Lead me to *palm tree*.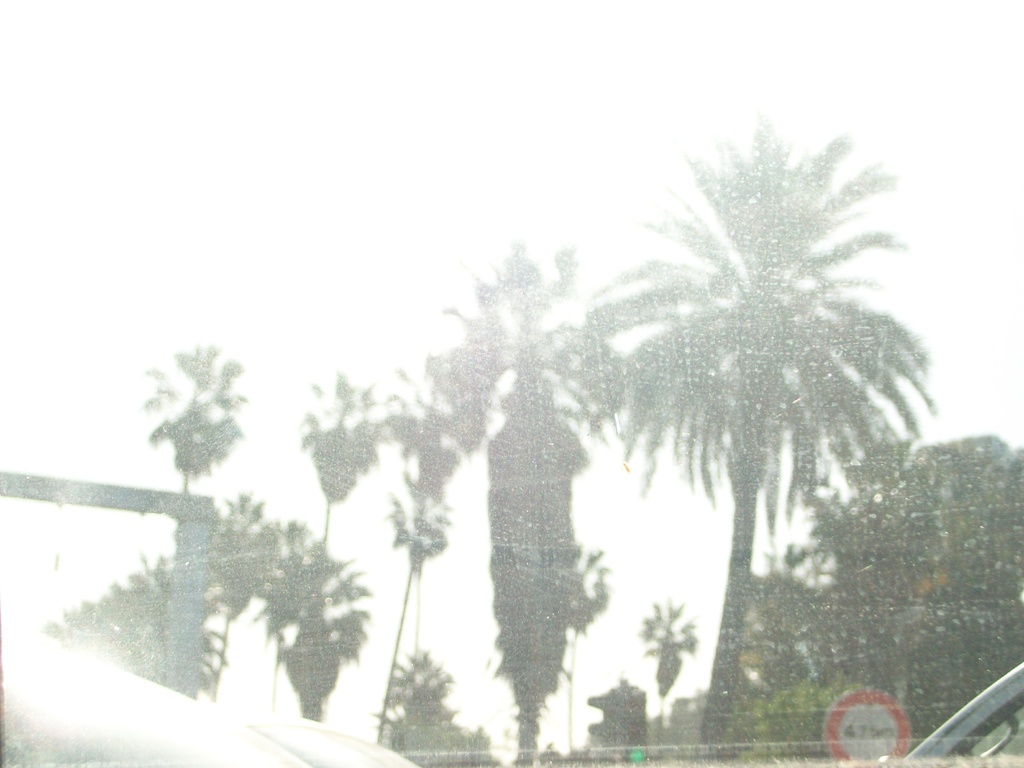
Lead to (609,124,914,685).
